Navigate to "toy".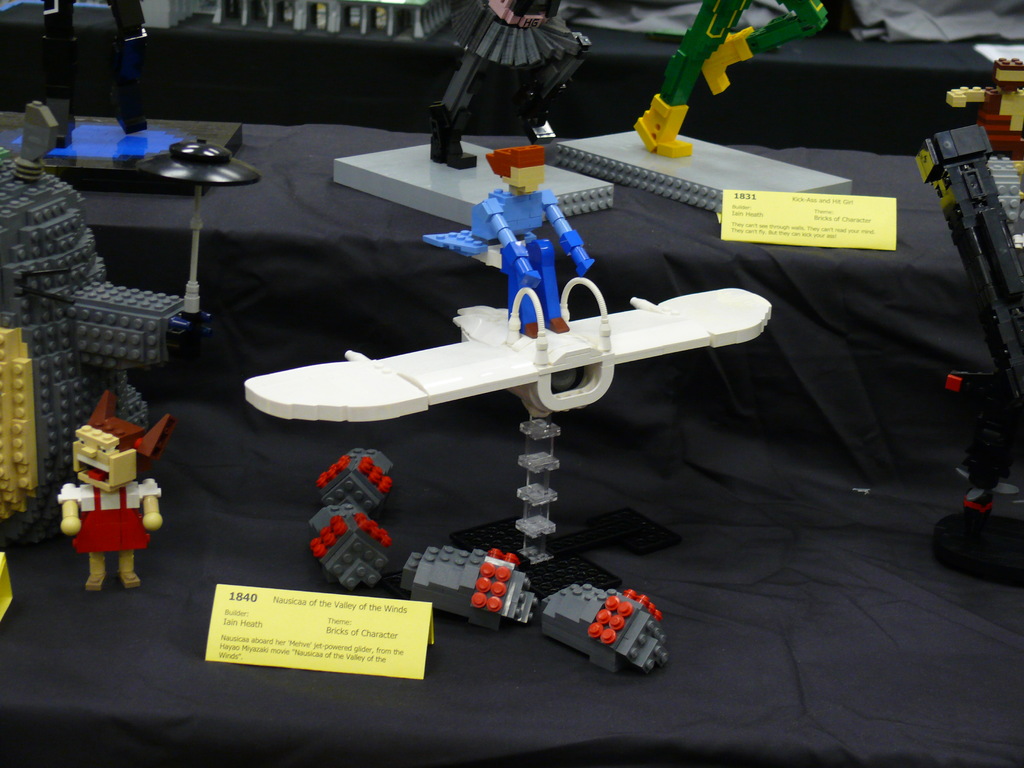
Navigation target: (911, 54, 1023, 431).
